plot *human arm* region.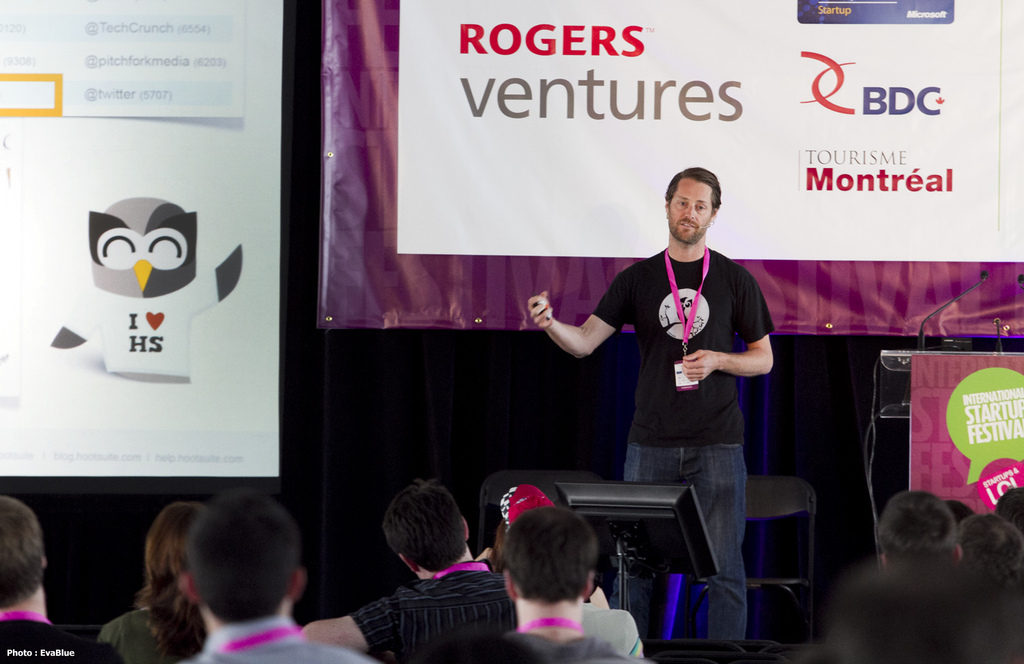
Plotted at x1=515 y1=283 x2=643 y2=391.
